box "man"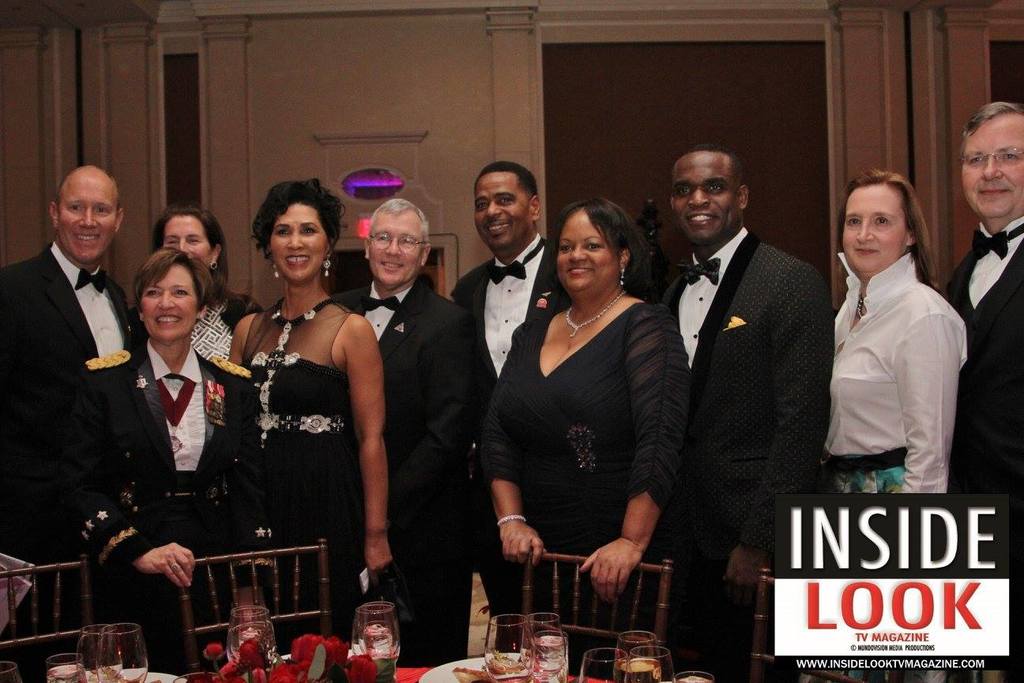
box=[11, 126, 169, 617]
